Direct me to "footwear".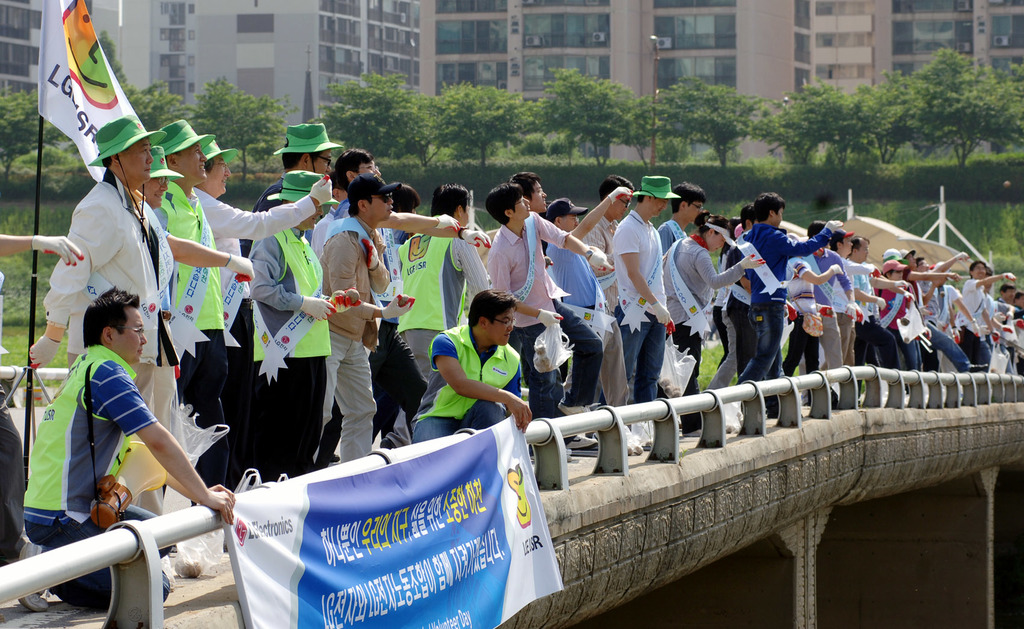
Direction: Rect(564, 432, 601, 459).
